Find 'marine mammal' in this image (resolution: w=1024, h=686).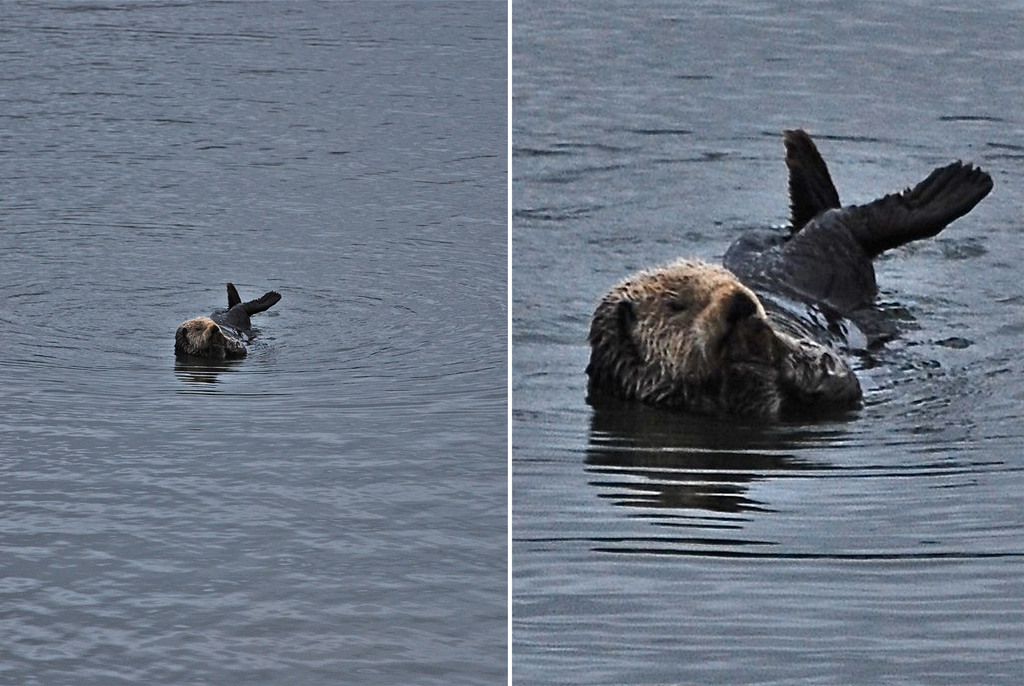
rect(173, 282, 286, 363).
